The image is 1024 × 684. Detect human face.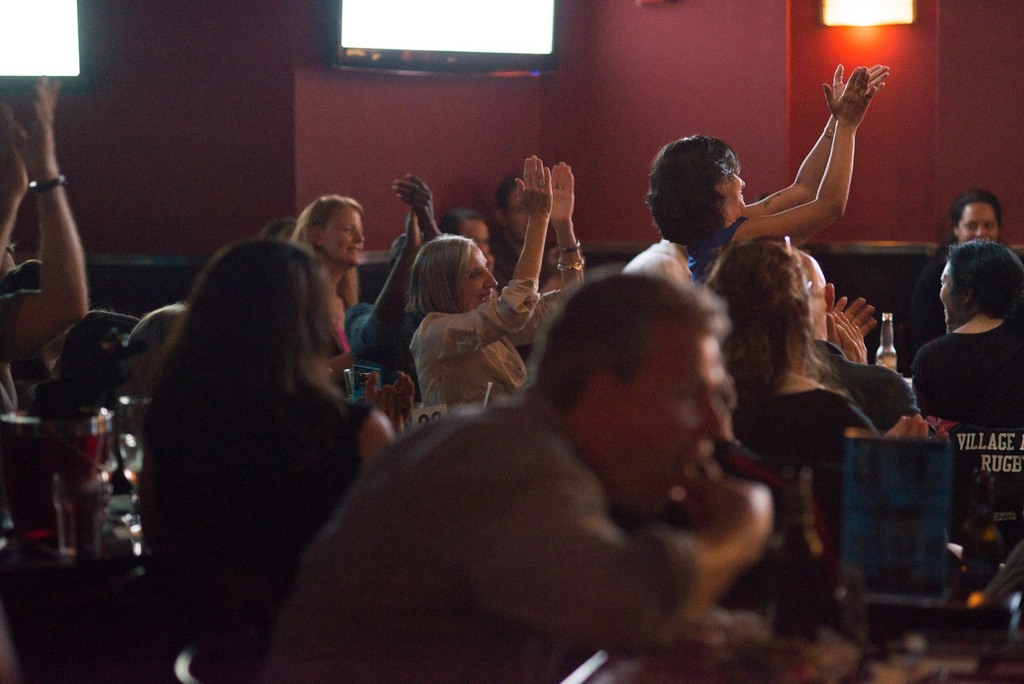
Detection: bbox(508, 187, 543, 239).
